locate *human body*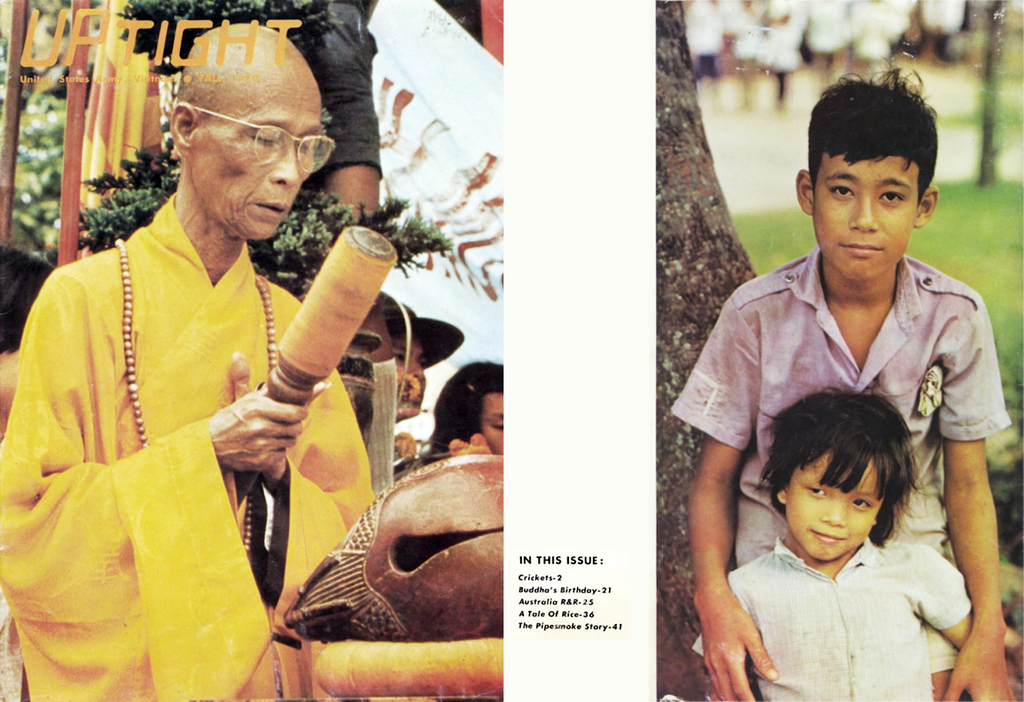
{"left": 690, "top": 534, "right": 983, "bottom": 701}
